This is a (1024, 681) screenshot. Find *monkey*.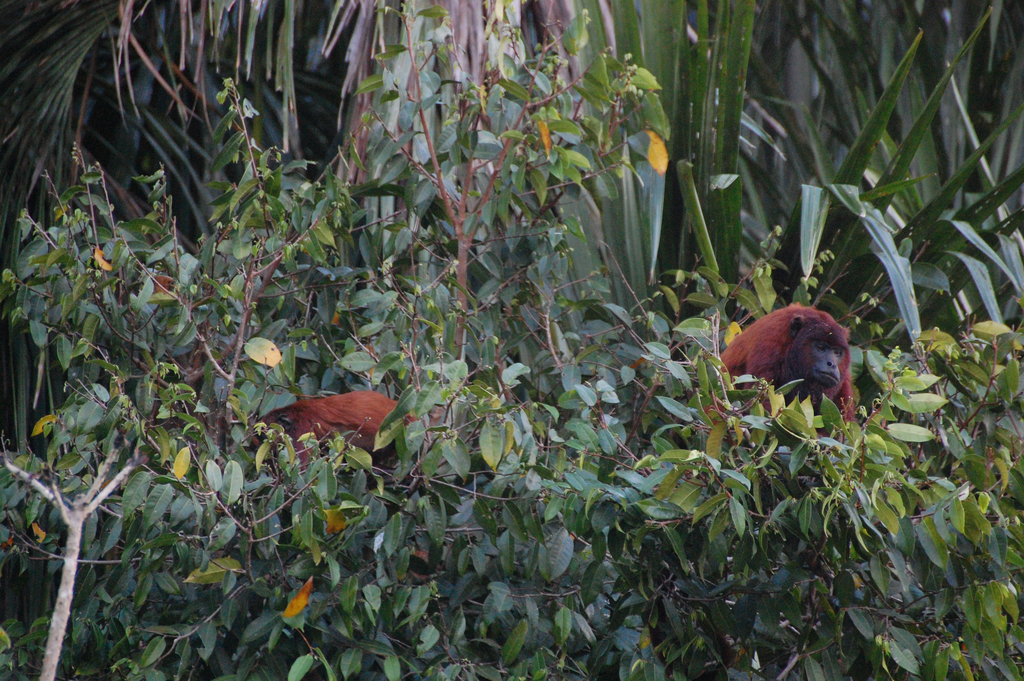
Bounding box: bbox=[721, 297, 857, 464].
